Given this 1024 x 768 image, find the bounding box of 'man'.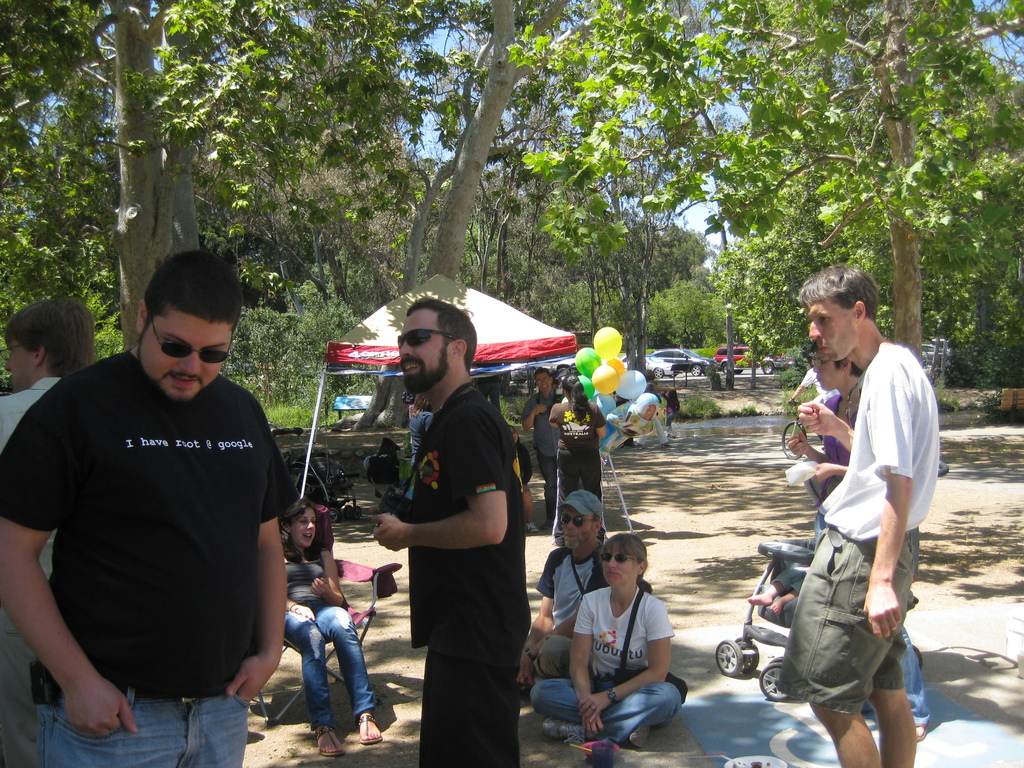
<bbox>514, 493, 609, 691</bbox>.
